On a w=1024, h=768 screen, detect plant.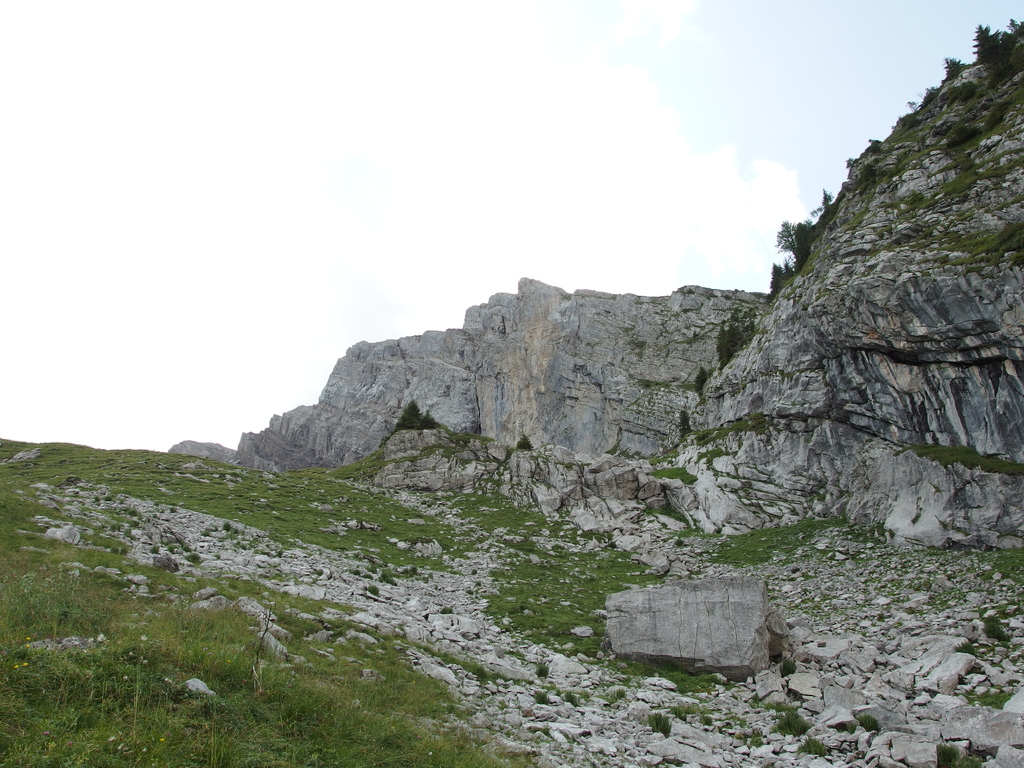
select_region(698, 714, 712, 728).
